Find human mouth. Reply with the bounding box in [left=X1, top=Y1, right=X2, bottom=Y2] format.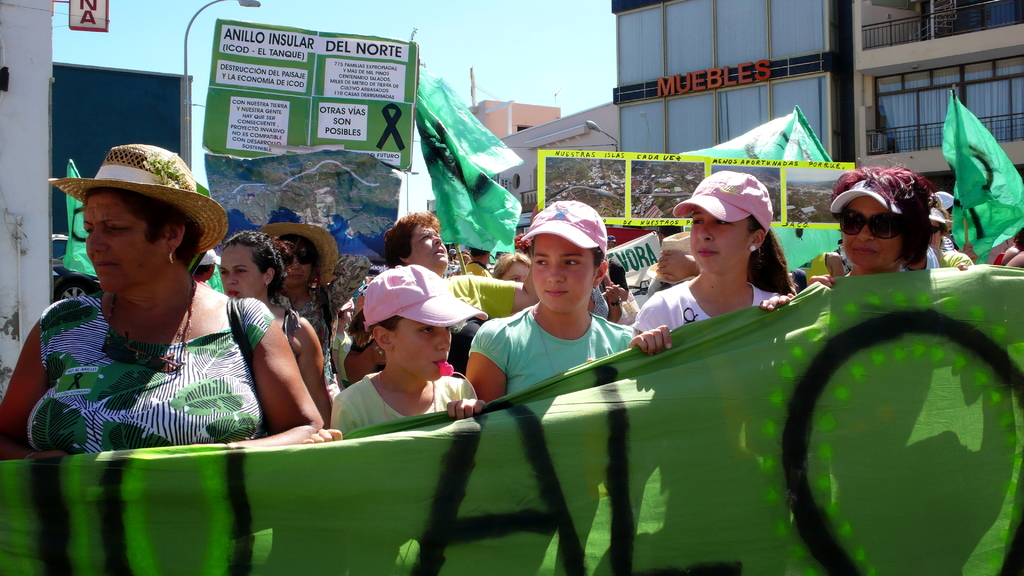
[left=287, top=277, right=304, bottom=281].
